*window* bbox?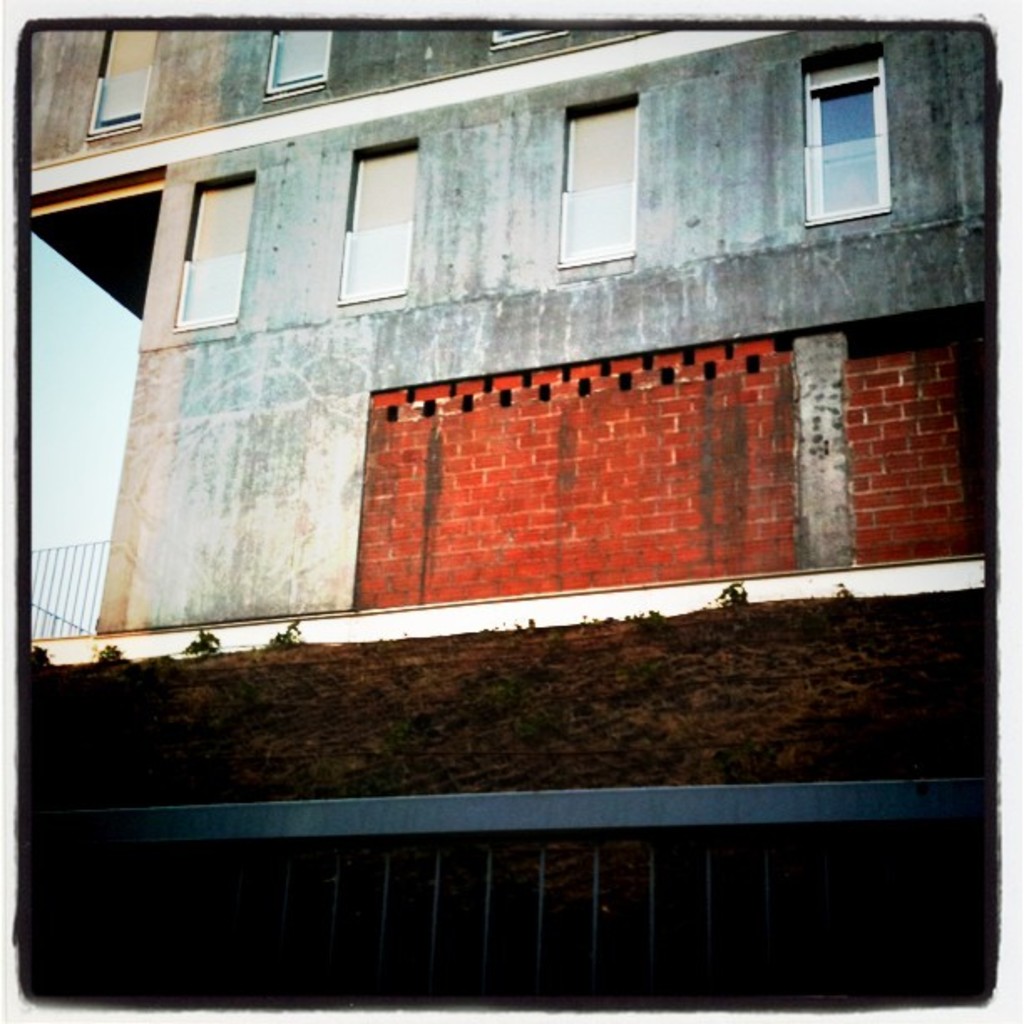
x1=776, y1=30, x2=937, y2=231
